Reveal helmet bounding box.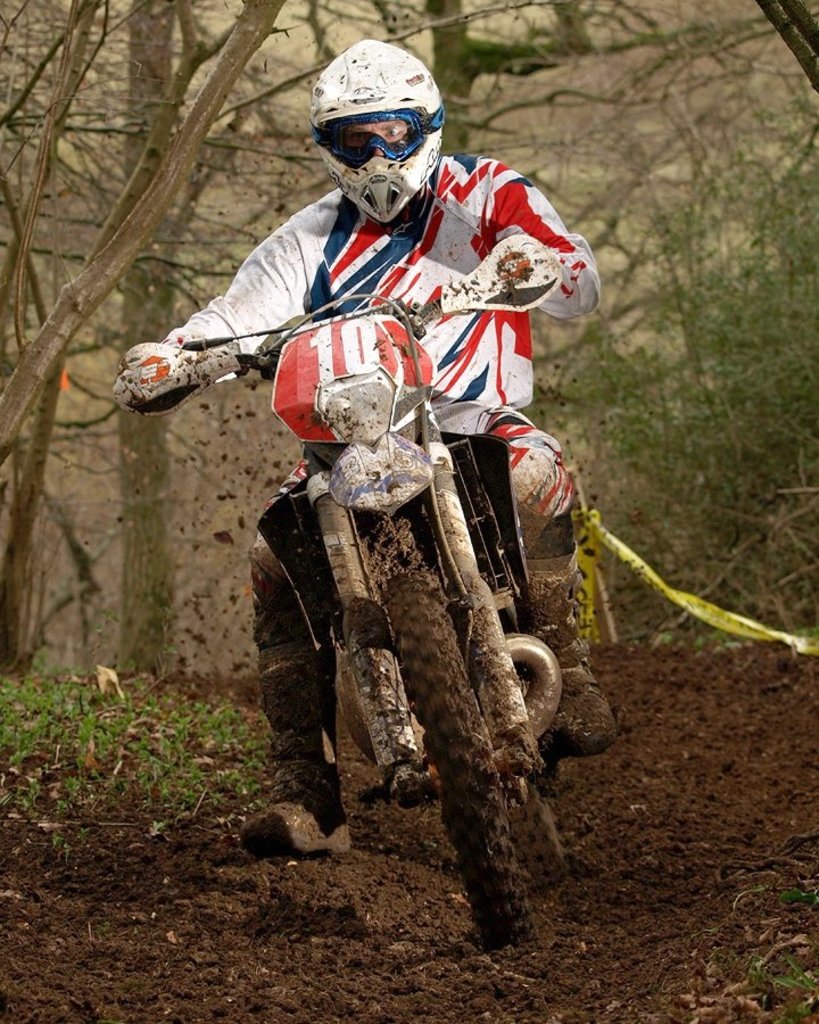
Revealed: pyautogui.locateOnScreen(300, 49, 442, 210).
